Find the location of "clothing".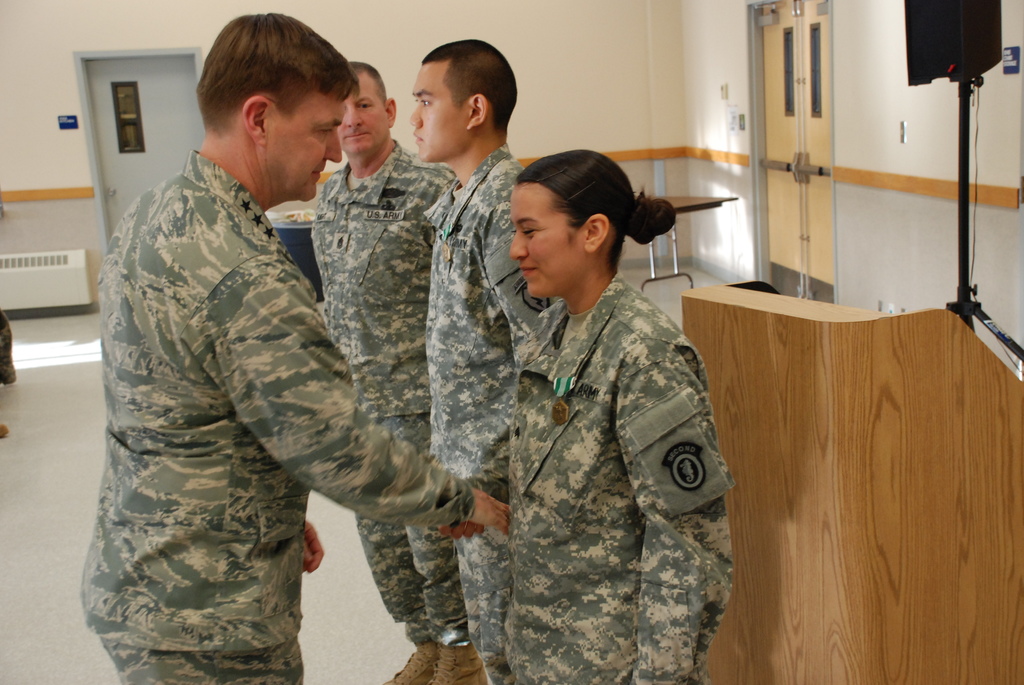
Location: {"left": 316, "top": 138, "right": 476, "bottom": 648}.
